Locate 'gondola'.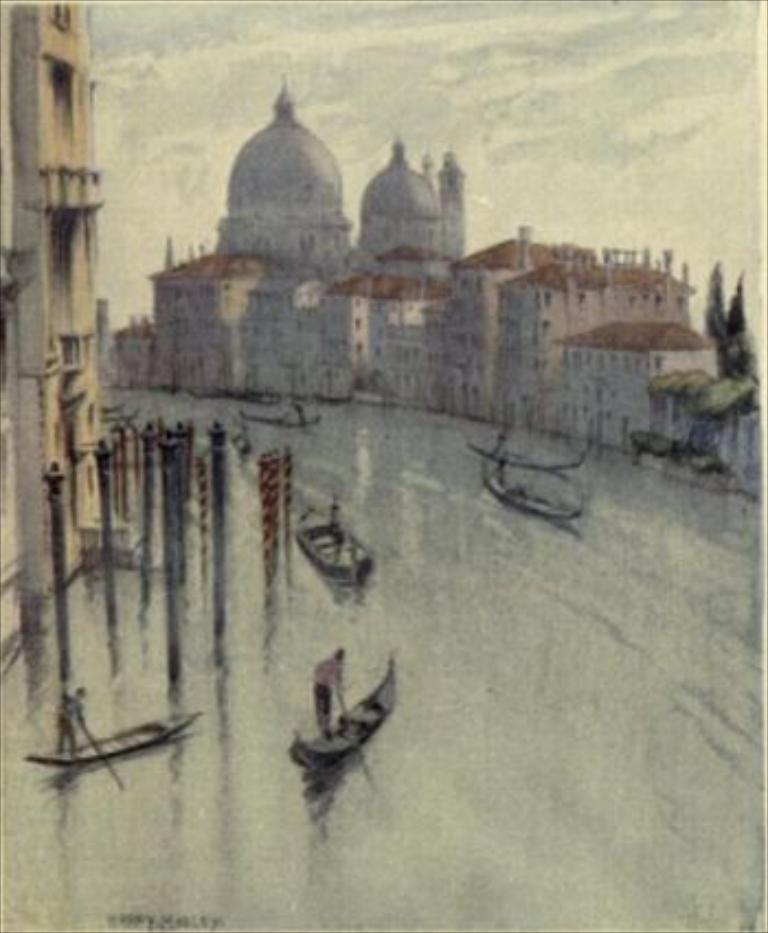
Bounding box: 290, 494, 380, 586.
